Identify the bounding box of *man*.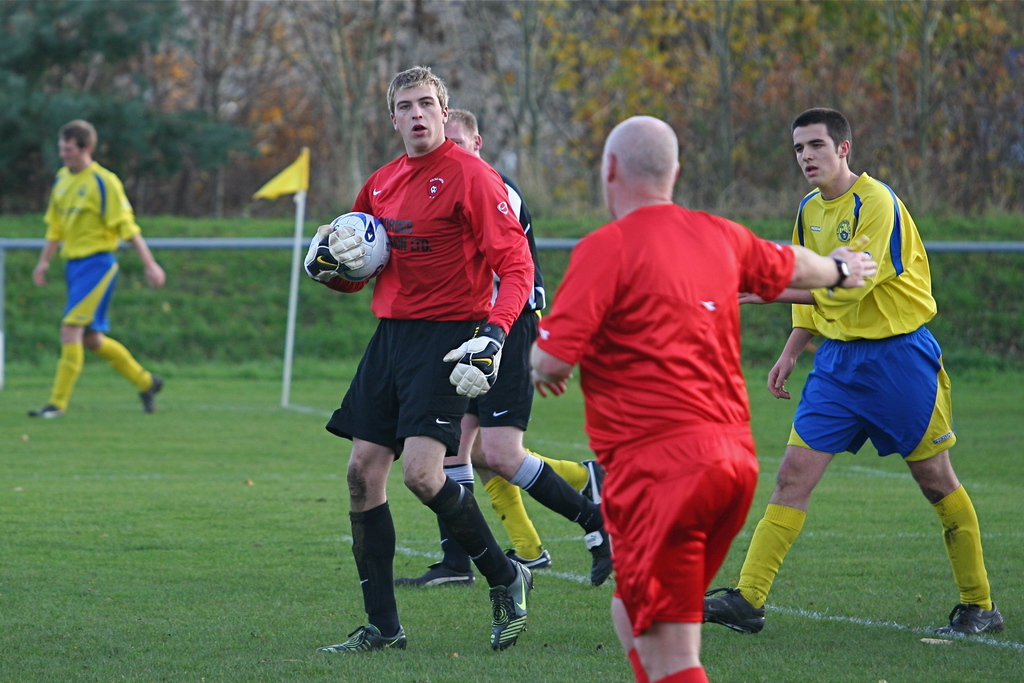
[320,63,538,660].
